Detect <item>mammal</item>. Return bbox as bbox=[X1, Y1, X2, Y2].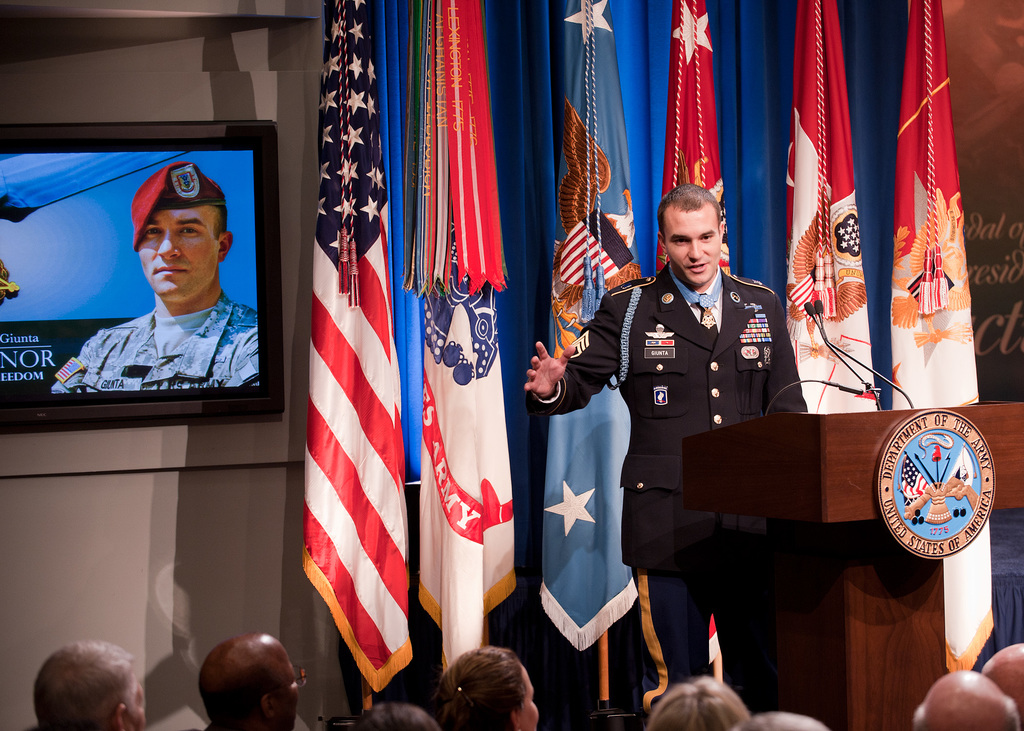
bbox=[641, 675, 749, 730].
